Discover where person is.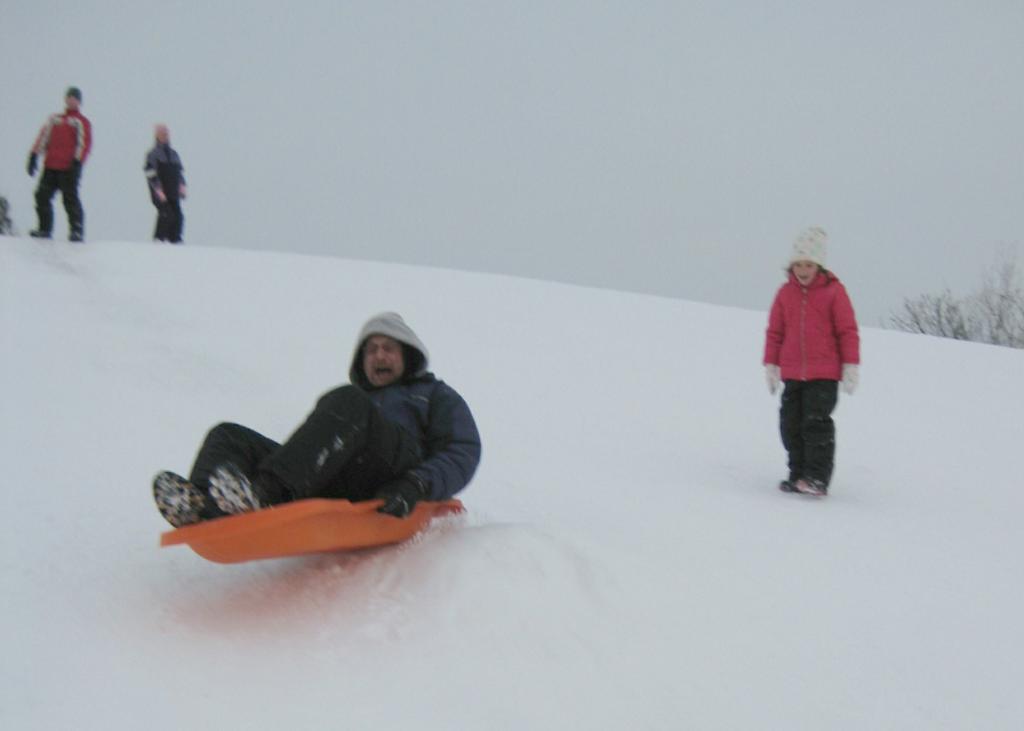
Discovered at bbox=(143, 121, 190, 245).
